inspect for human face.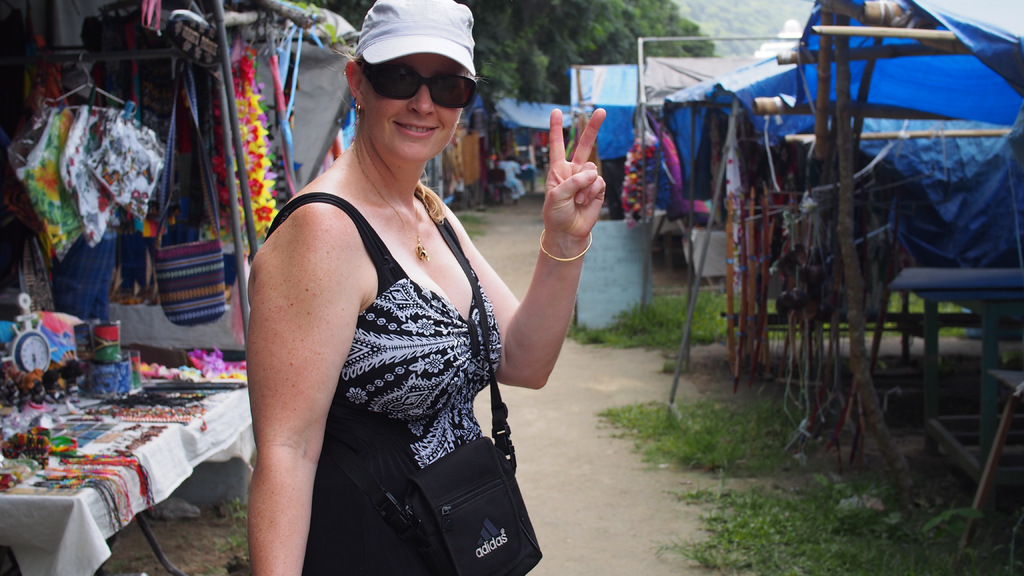
Inspection: l=359, t=51, r=470, b=159.
